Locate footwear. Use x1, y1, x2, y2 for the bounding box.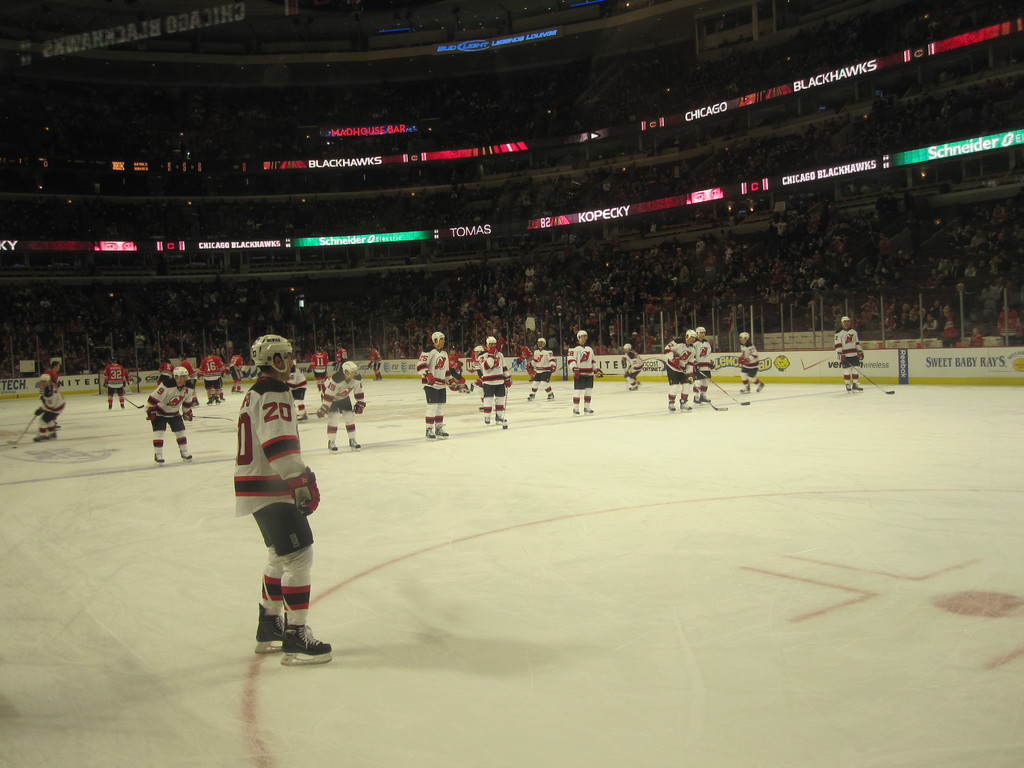
438, 424, 452, 440.
